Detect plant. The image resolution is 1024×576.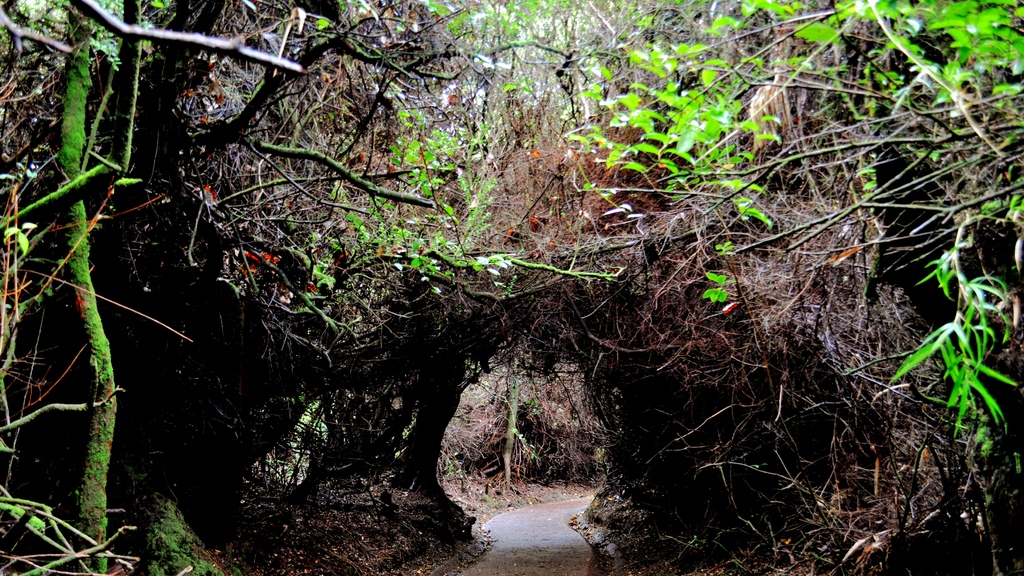
588, 55, 615, 84.
